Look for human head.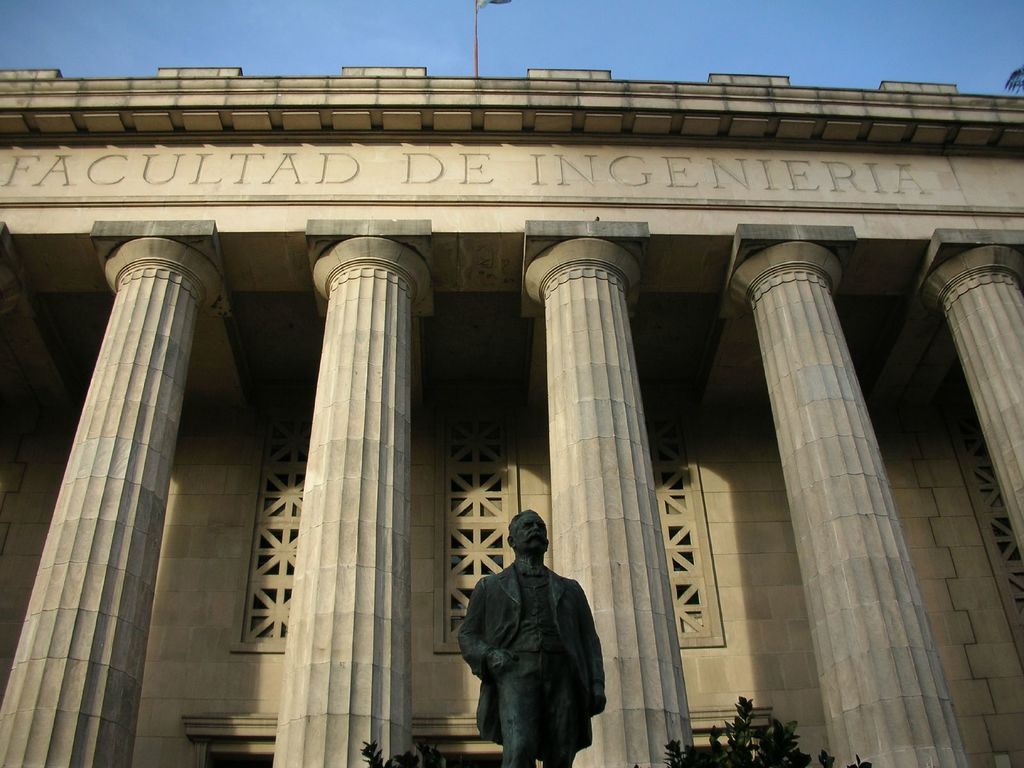
Found: BBox(502, 504, 557, 560).
